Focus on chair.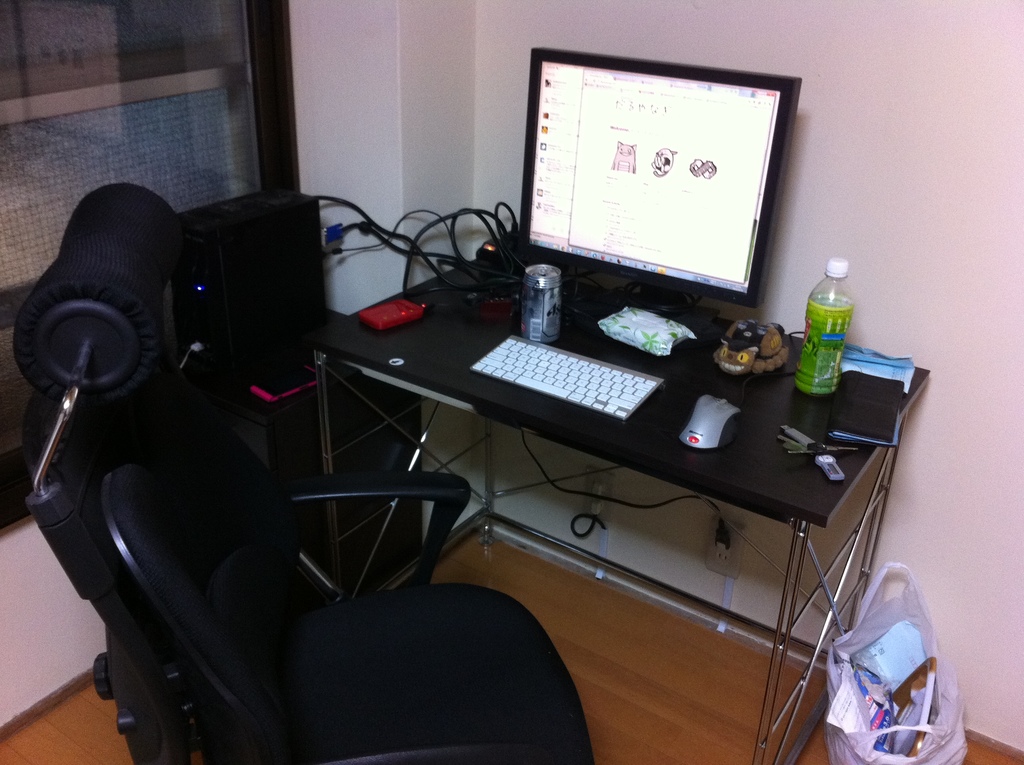
Focused at left=10, top=181, right=588, bottom=764.
